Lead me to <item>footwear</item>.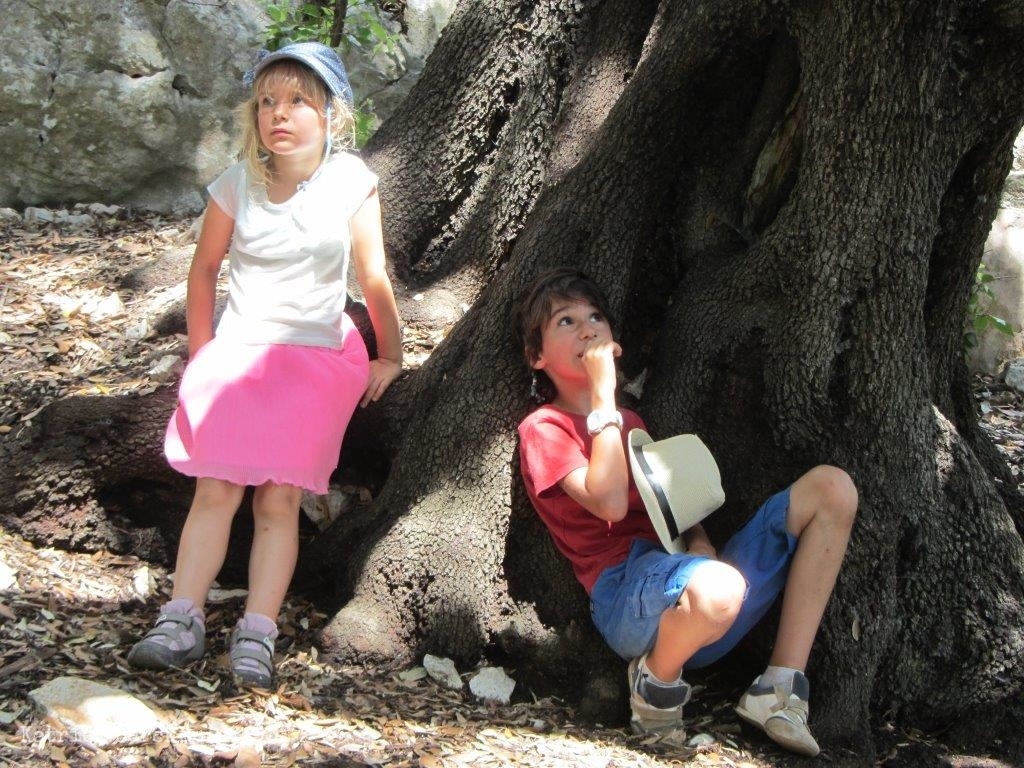
Lead to <region>729, 669, 822, 756</region>.
